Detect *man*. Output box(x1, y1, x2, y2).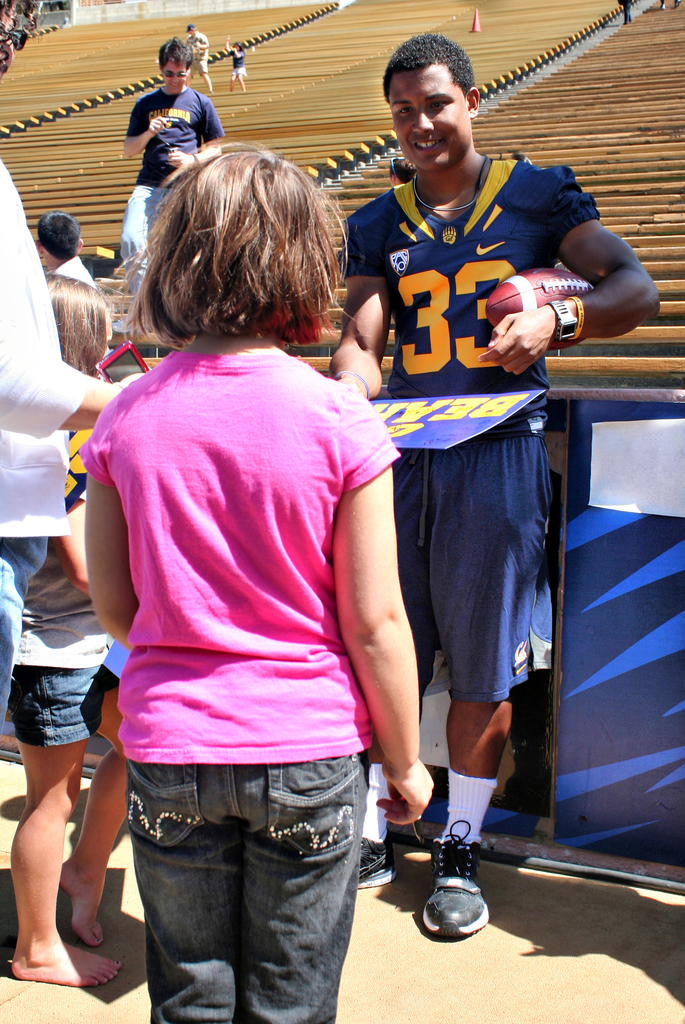
box(325, 46, 622, 733).
